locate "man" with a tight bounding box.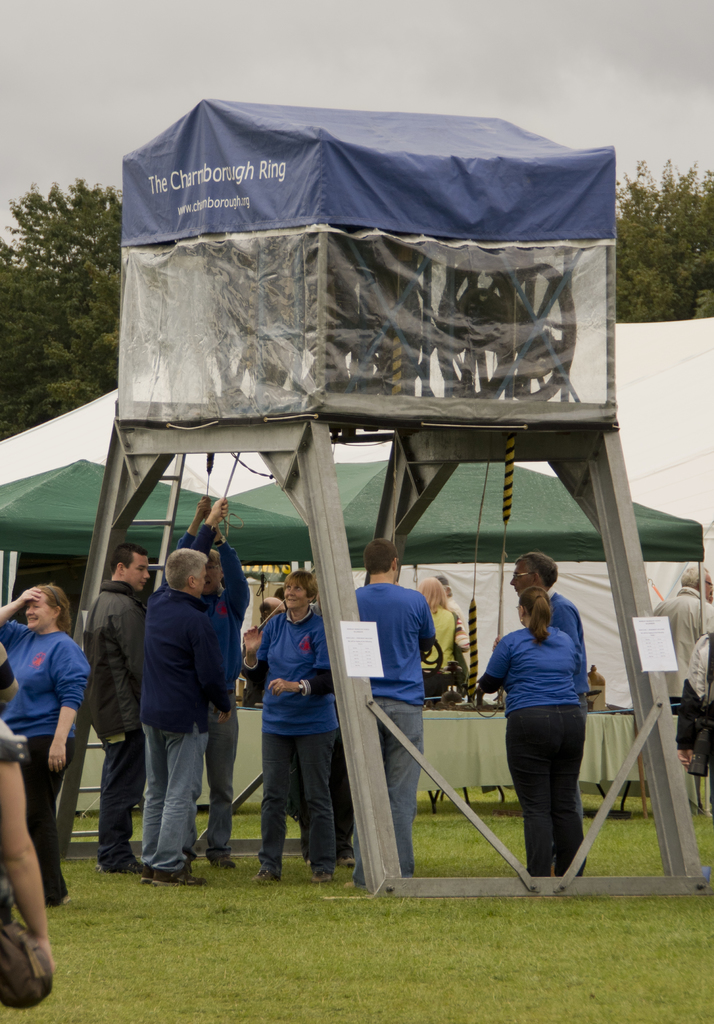
[x1=346, y1=537, x2=435, y2=884].
